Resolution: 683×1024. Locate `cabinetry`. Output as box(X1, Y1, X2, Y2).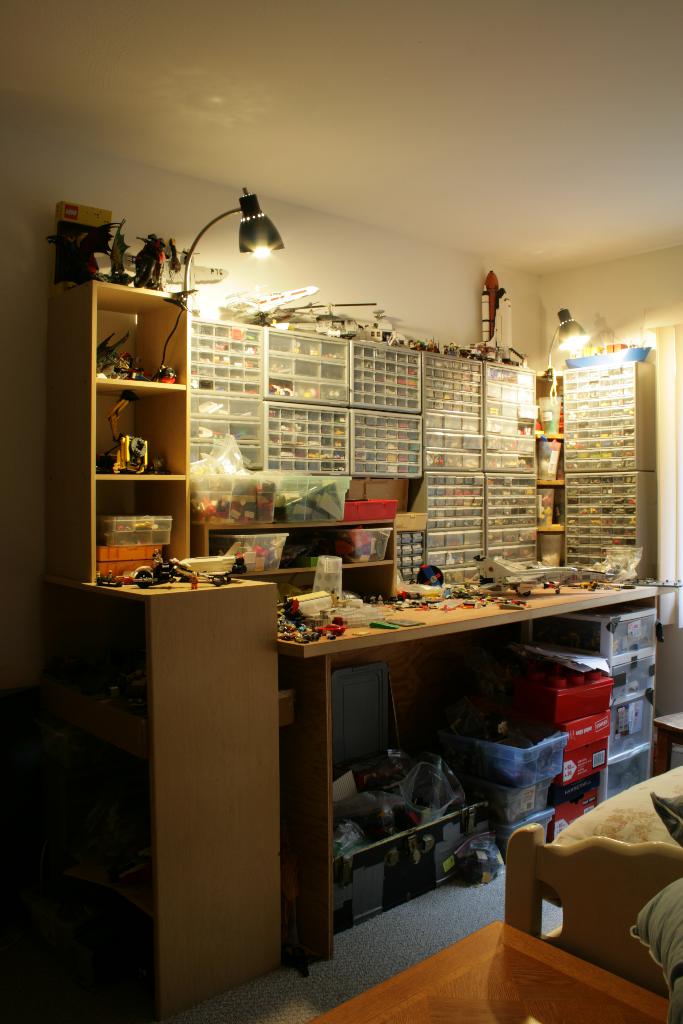
box(51, 556, 284, 1023).
